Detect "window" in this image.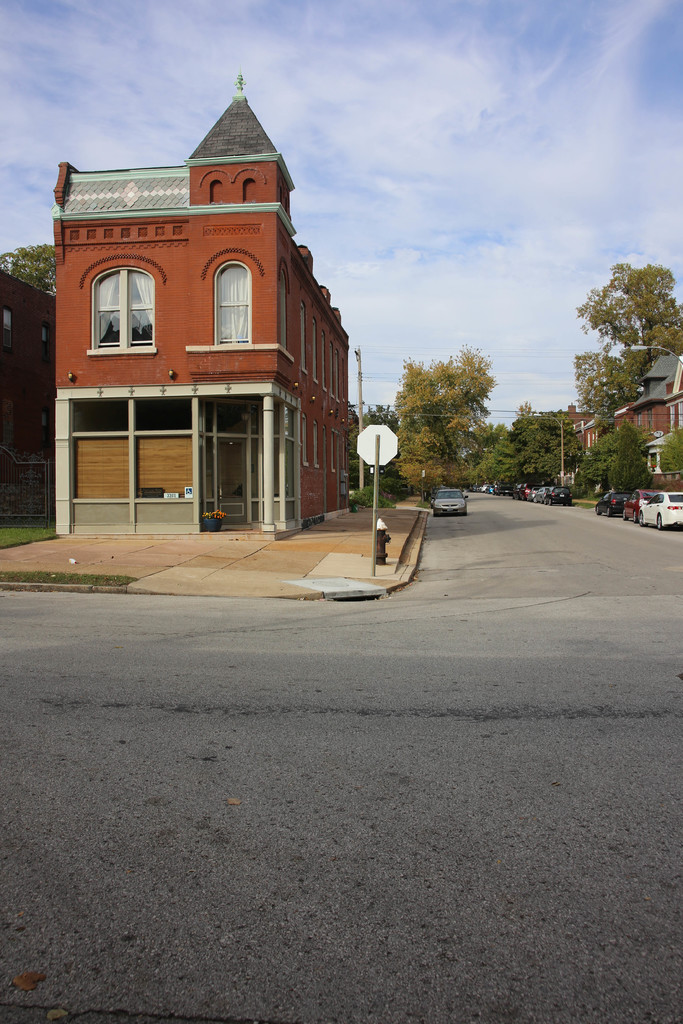
Detection: locate(217, 258, 246, 344).
